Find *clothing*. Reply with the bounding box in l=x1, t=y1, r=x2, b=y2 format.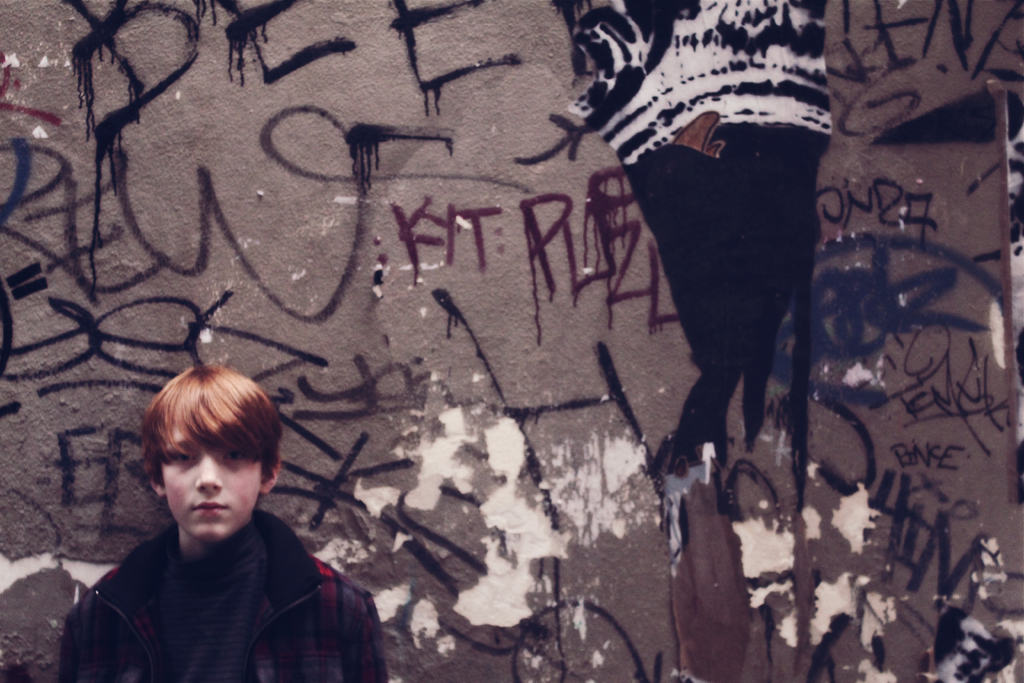
l=61, t=480, r=369, b=675.
